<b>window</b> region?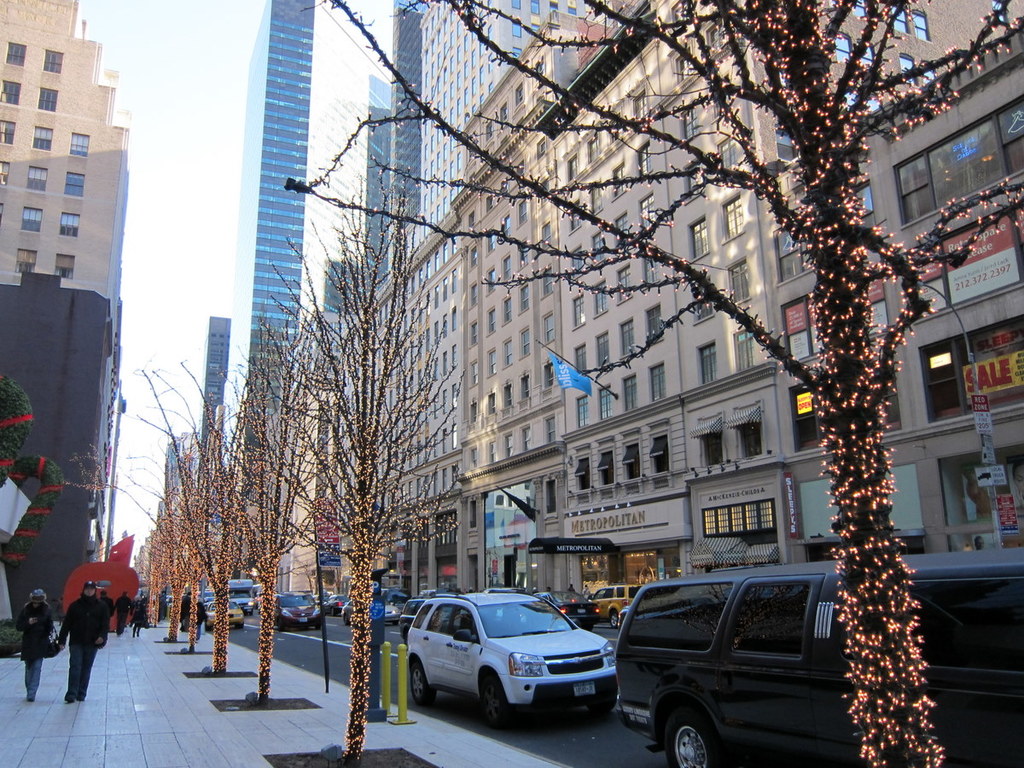
box(505, 296, 513, 324)
